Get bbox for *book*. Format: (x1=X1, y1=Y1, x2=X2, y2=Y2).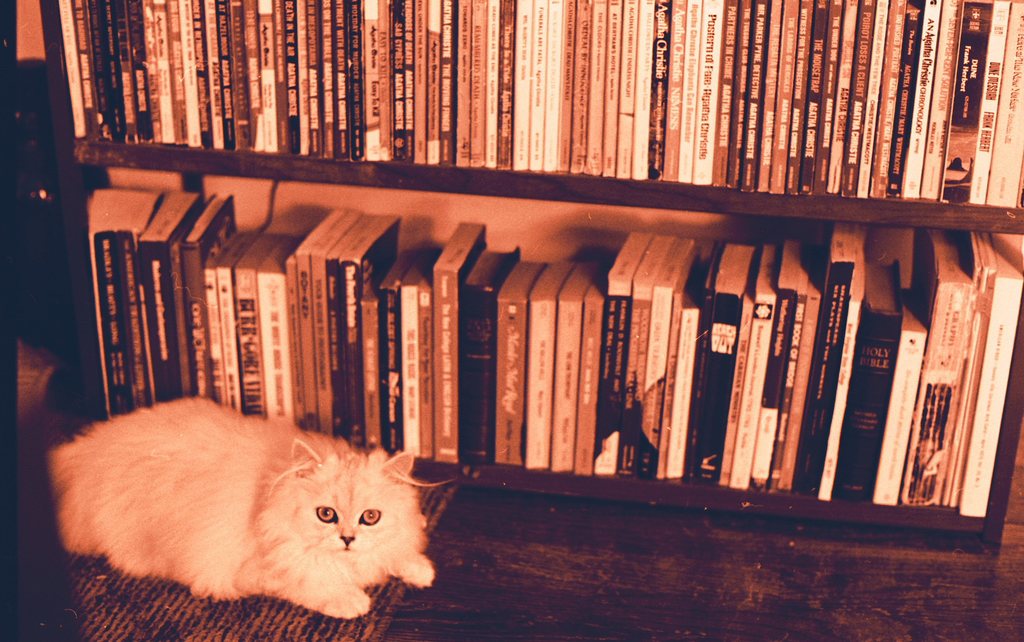
(x1=948, y1=0, x2=956, y2=205).
